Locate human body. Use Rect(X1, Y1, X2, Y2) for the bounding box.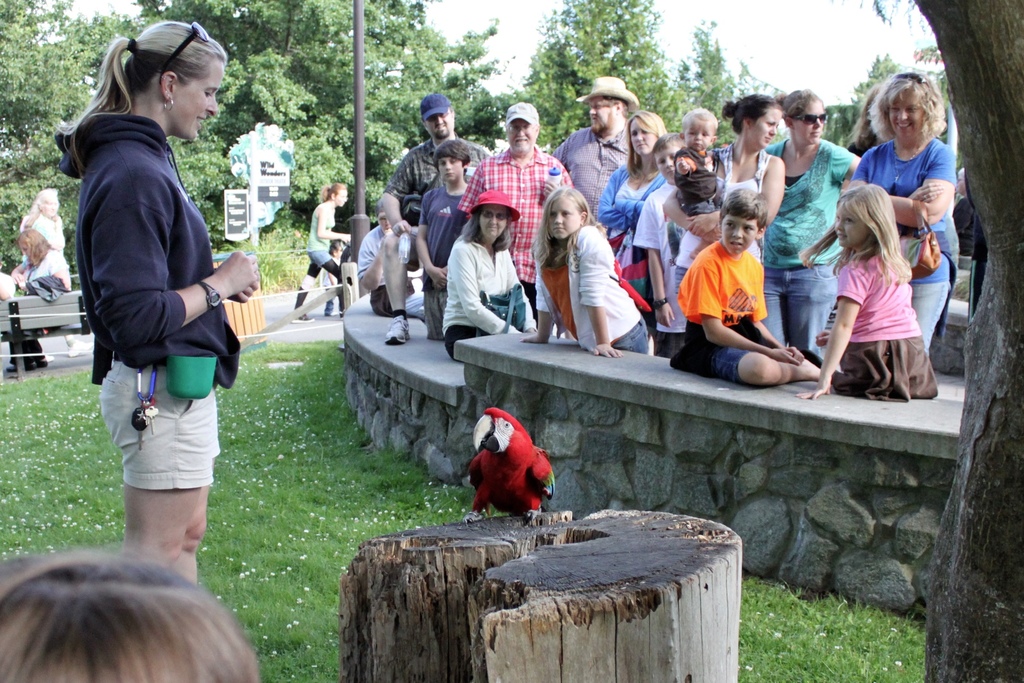
Rect(804, 248, 934, 401).
